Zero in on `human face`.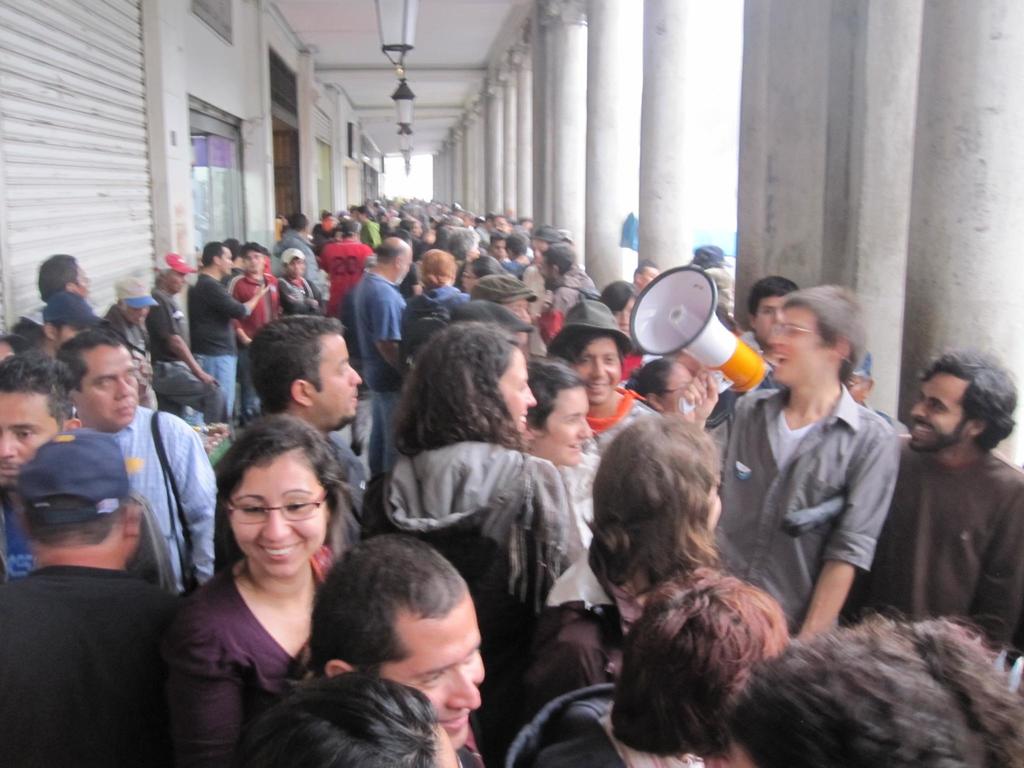
Zeroed in: [x1=215, y1=246, x2=232, y2=273].
